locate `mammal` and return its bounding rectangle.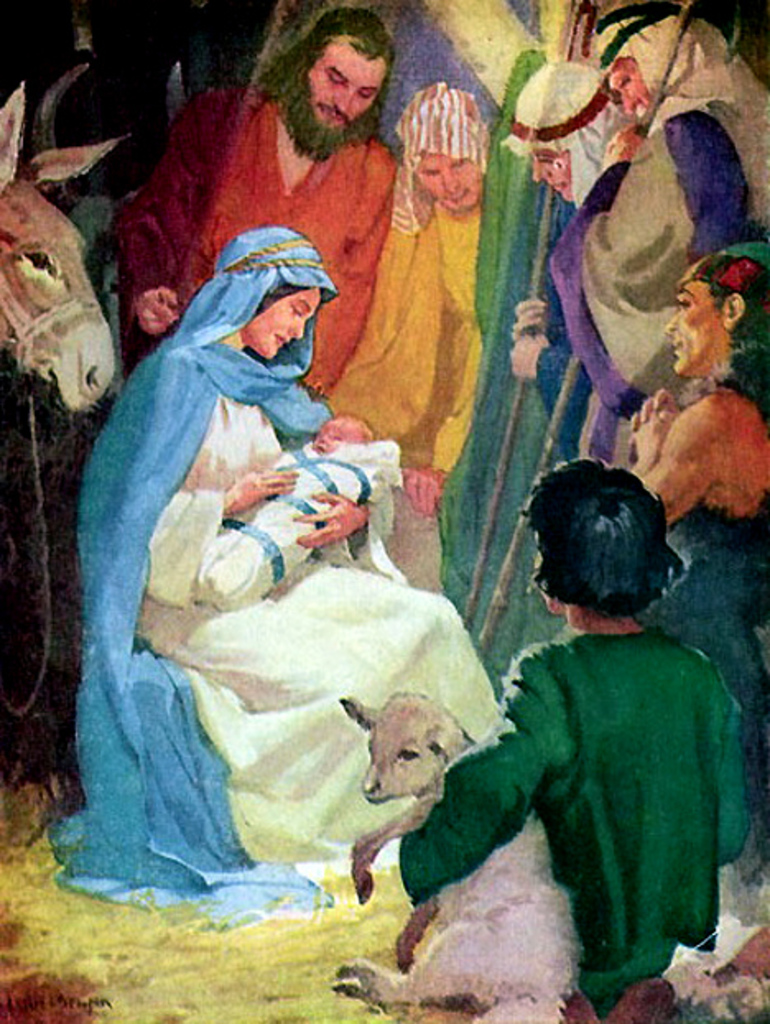
[382, 456, 749, 1017].
